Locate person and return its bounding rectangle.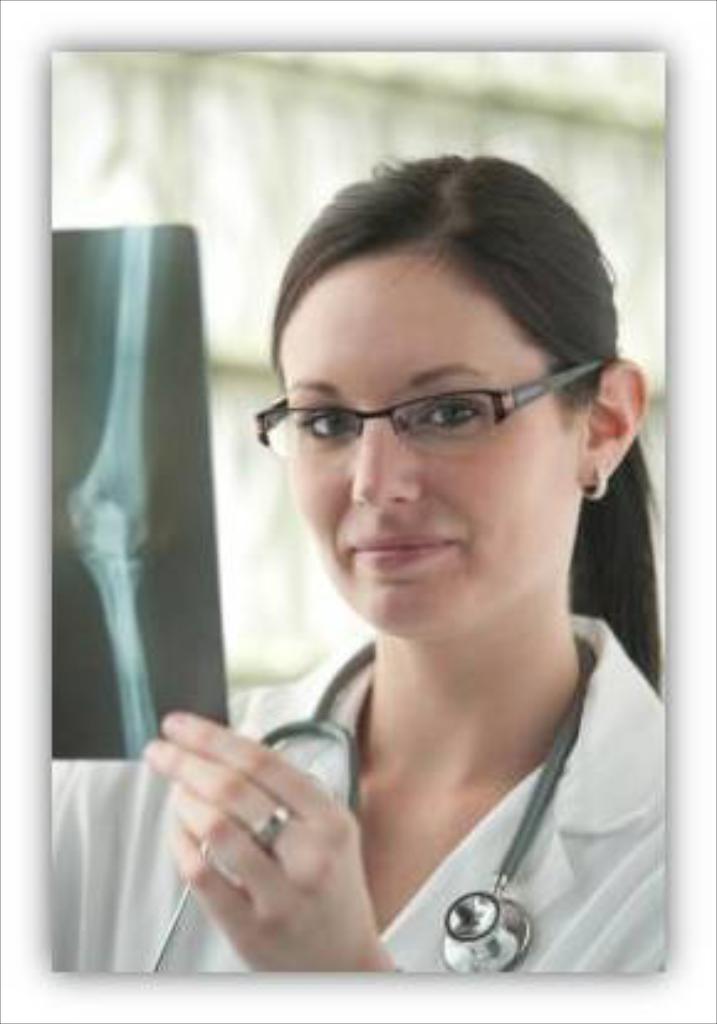
left=178, top=111, right=695, bottom=975.
